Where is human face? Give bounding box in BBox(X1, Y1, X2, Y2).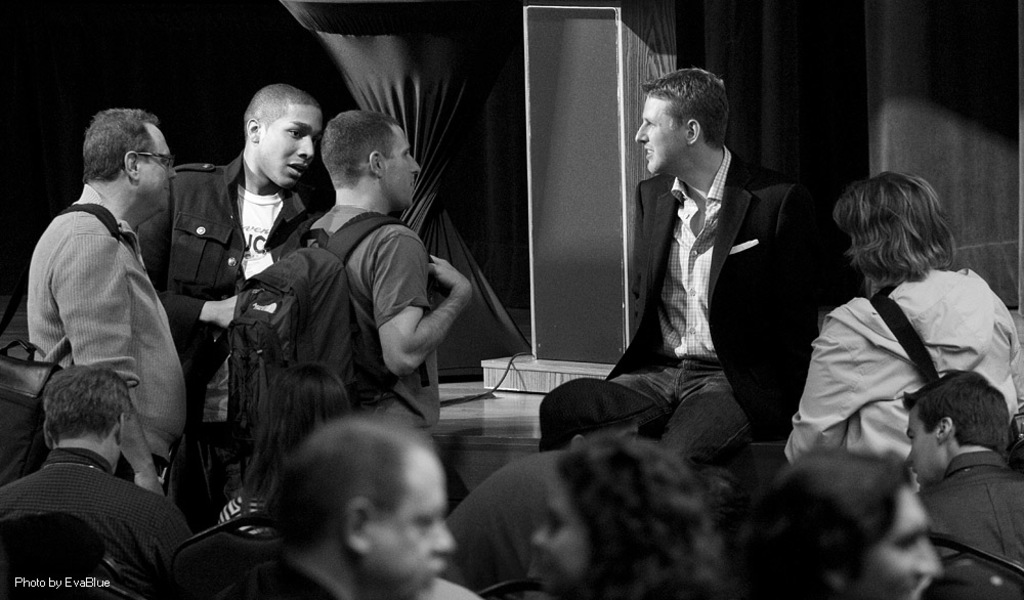
BBox(900, 414, 943, 483).
